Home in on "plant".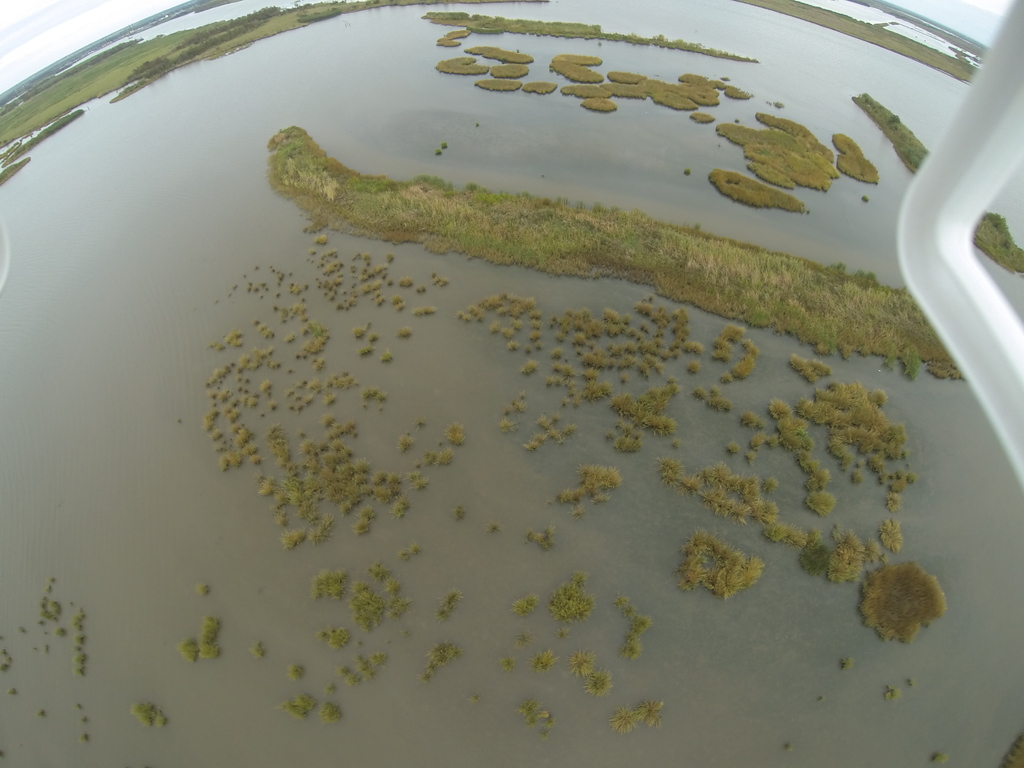
Homed in at rect(710, 387, 717, 394).
